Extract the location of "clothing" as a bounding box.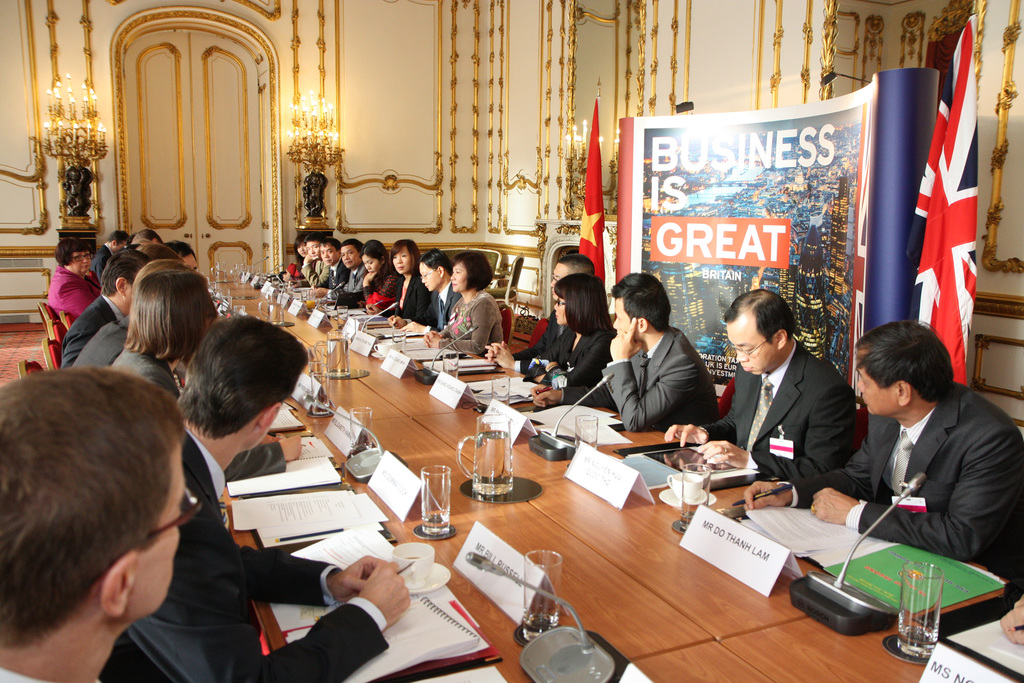
[left=316, top=263, right=343, bottom=294].
